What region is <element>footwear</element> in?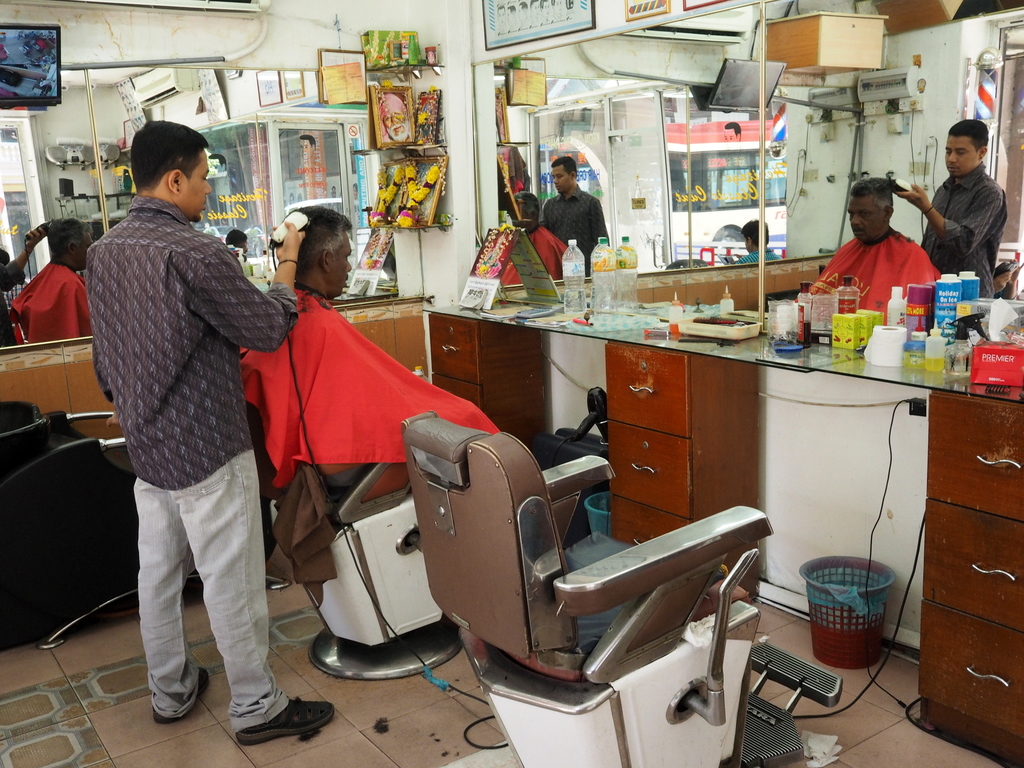
BBox(237, 685, 338, 741).
